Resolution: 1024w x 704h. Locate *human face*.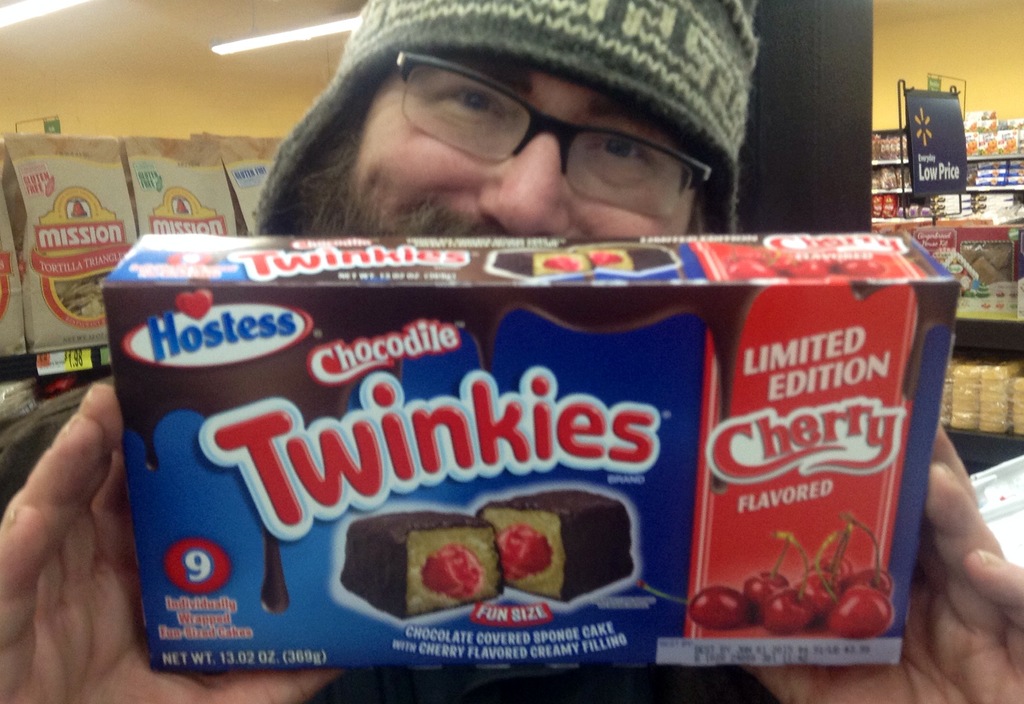
box(354, 69, 694, 234).
